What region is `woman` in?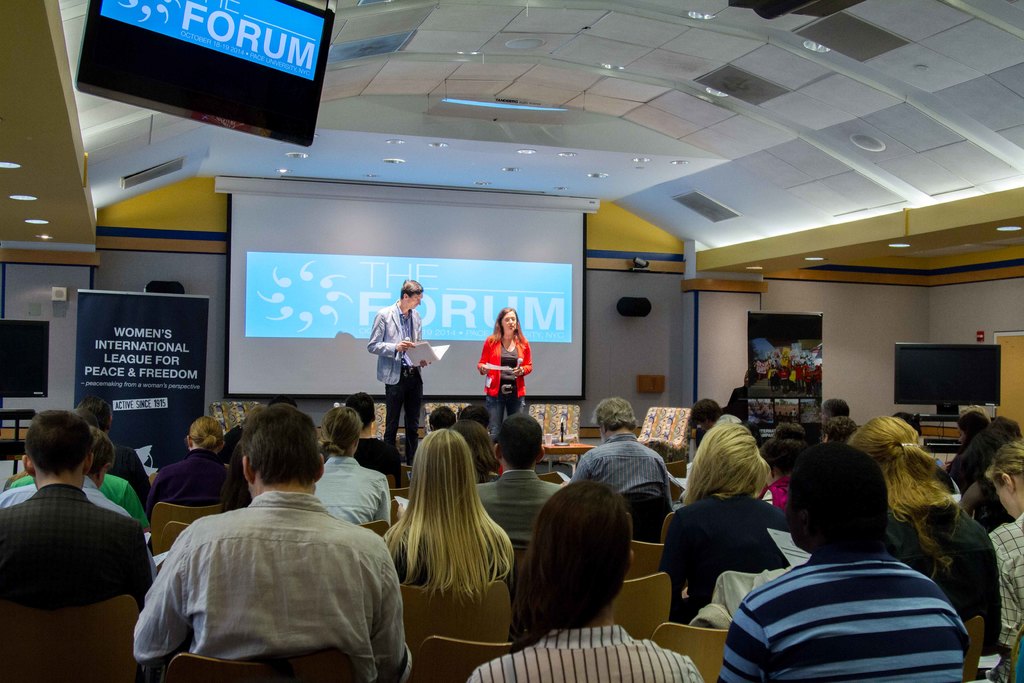
{"x1": 842, "y1": 413, "x2": 1013, "y2": 654}.
